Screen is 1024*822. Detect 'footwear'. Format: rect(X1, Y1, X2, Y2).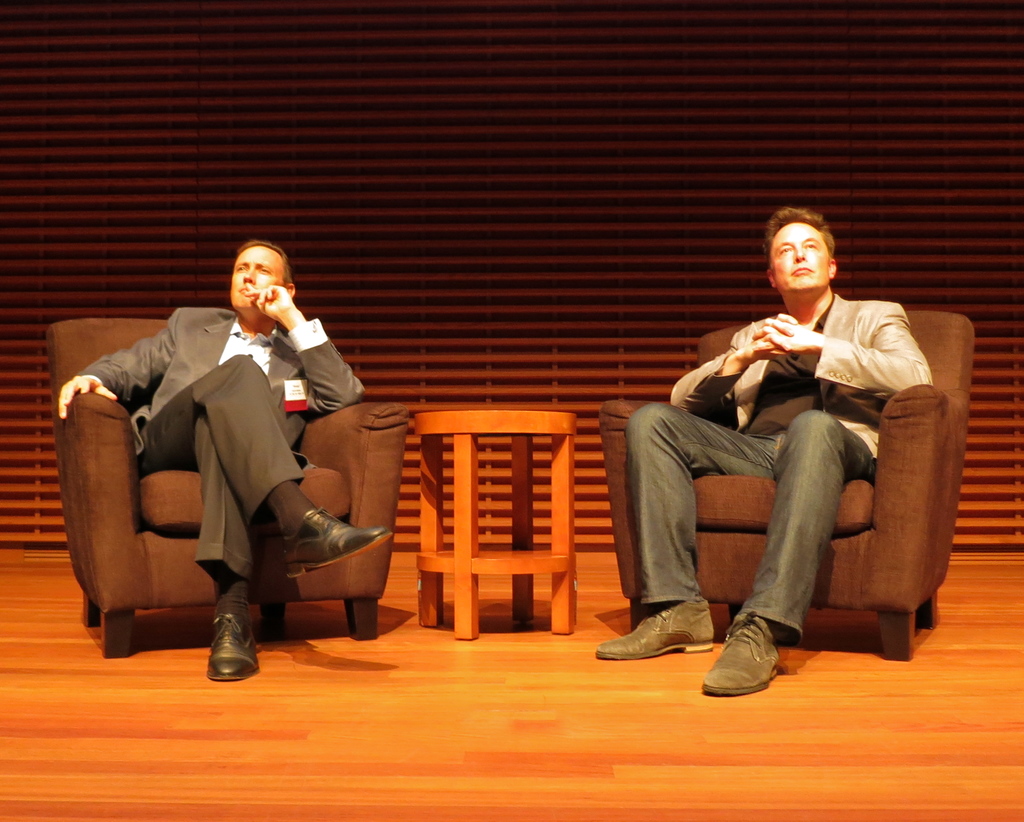
rect(209, 609, 260, 685).
